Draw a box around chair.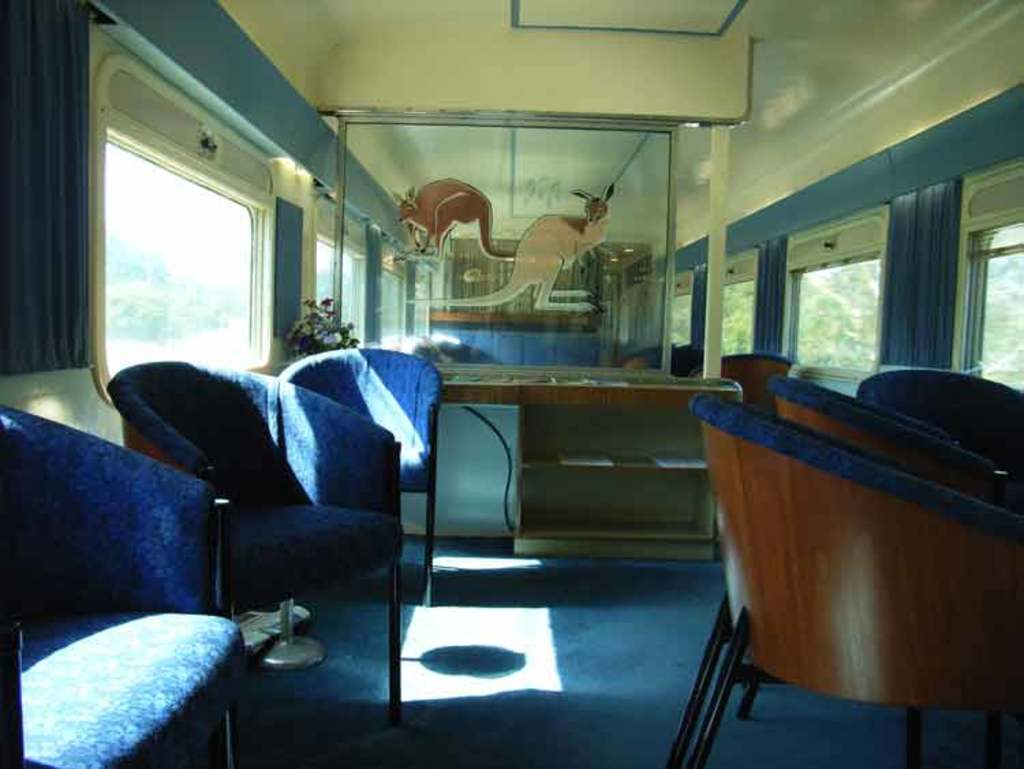
856,372,1023,489.
